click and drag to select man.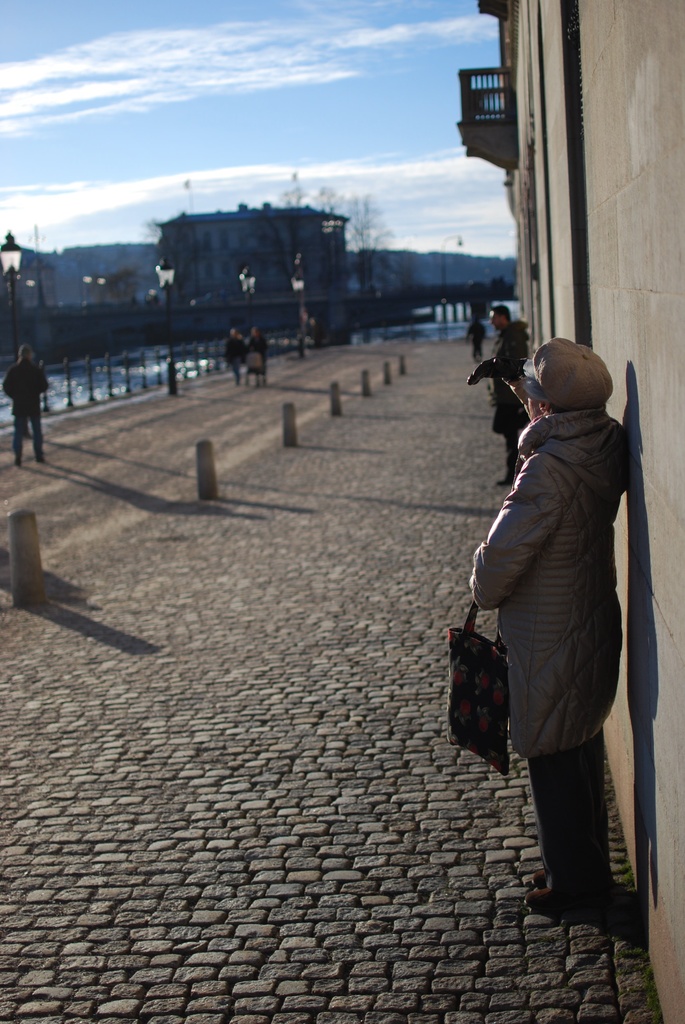
Selection: (223,326,249,383).
